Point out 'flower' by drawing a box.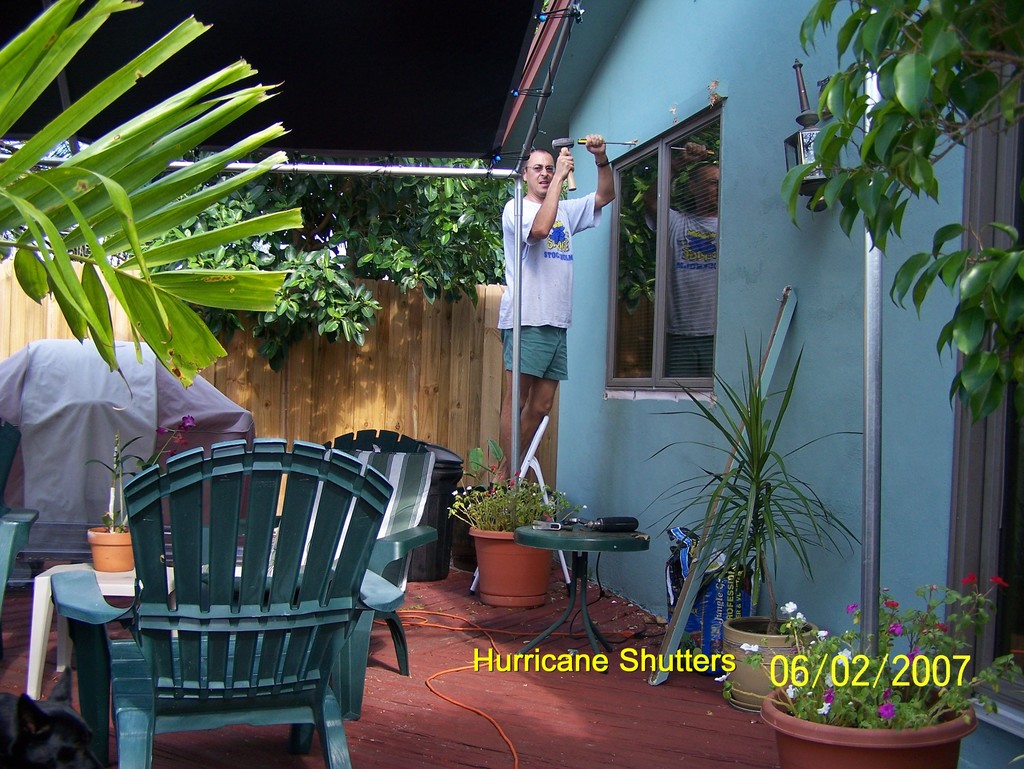
Rect(838, 653, 851, 662).
